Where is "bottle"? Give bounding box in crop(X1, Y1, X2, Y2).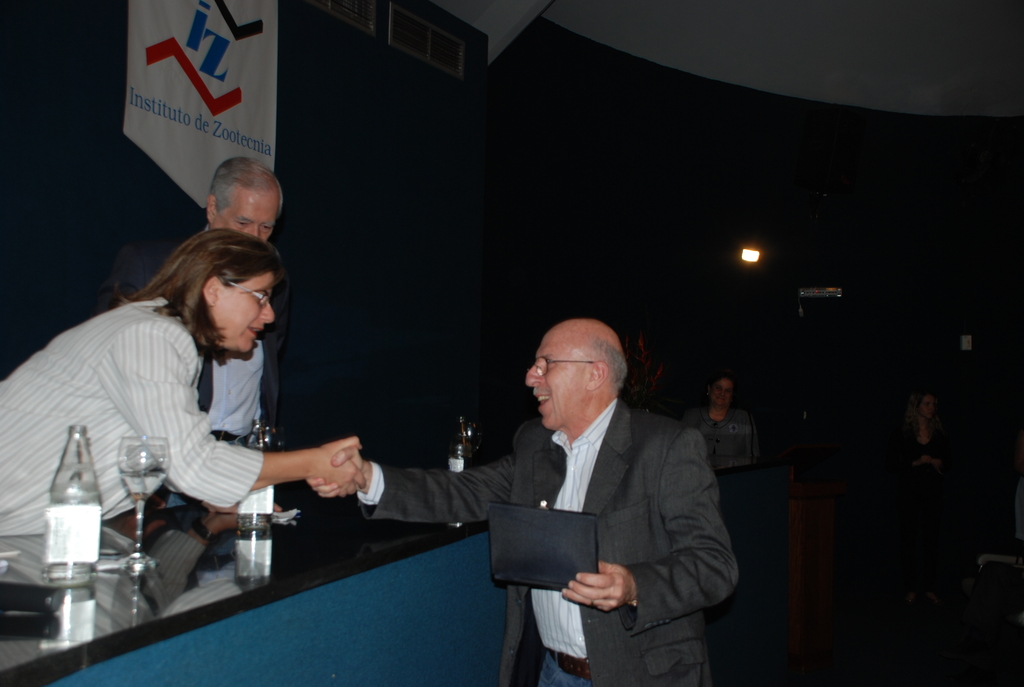
crop(234, 418, 279, 532).
